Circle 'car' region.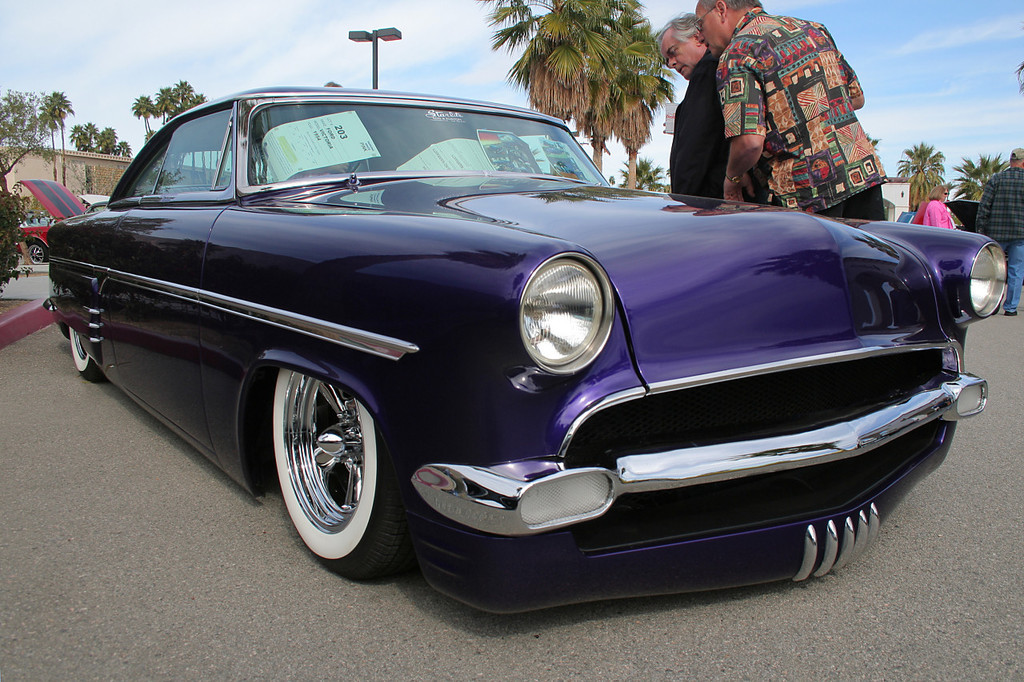
Region: box=[52, 86, 947, 603].
